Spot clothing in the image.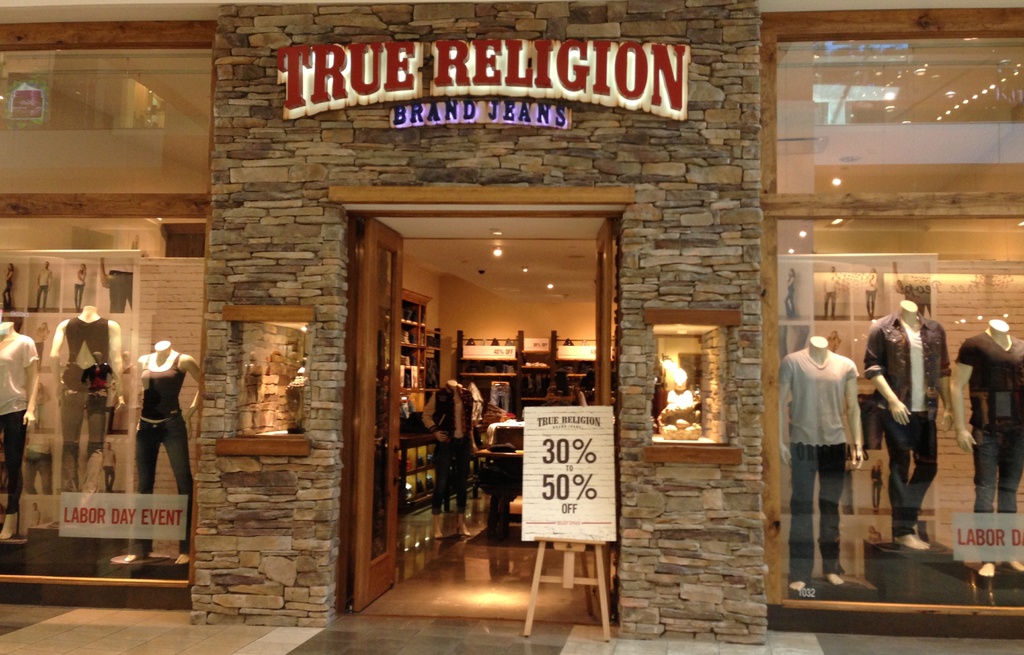
clothing found at (x1=797, y1=321, x2=883, y2=559).
